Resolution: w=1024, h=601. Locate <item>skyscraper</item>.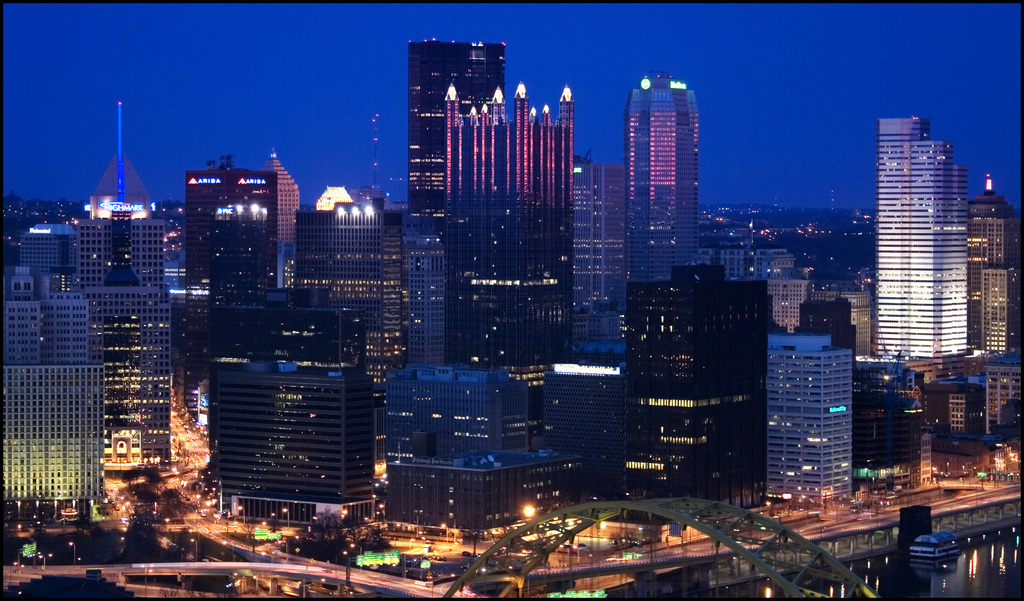
bbox(407, 37, 507, 213).
